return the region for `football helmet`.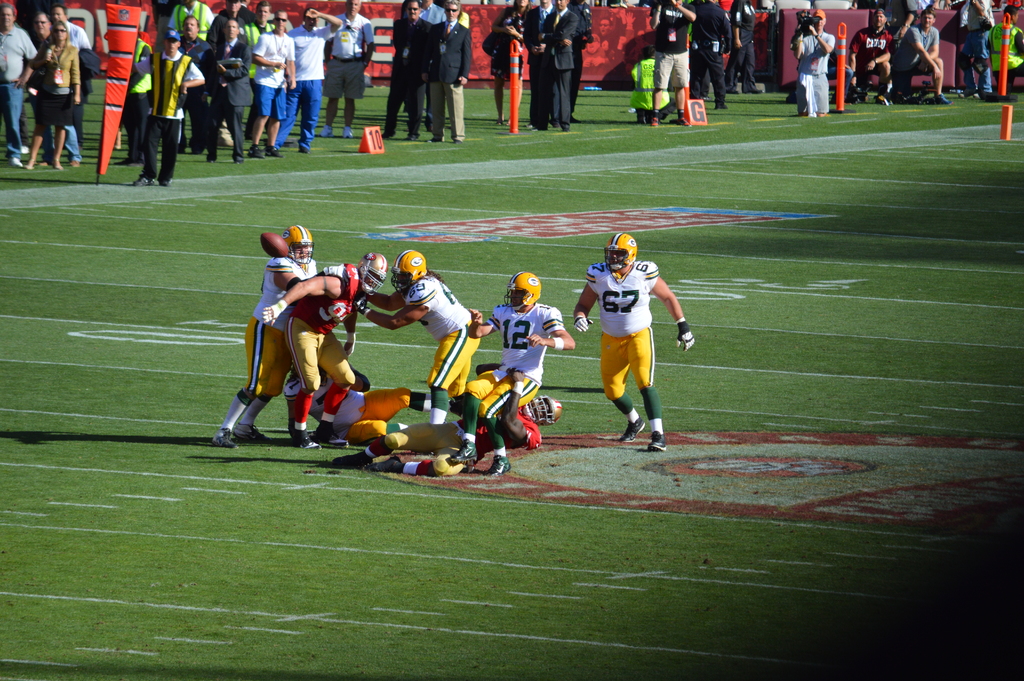
{"left": 524, "top": 397, "right": 563, "bottom": 425}.
